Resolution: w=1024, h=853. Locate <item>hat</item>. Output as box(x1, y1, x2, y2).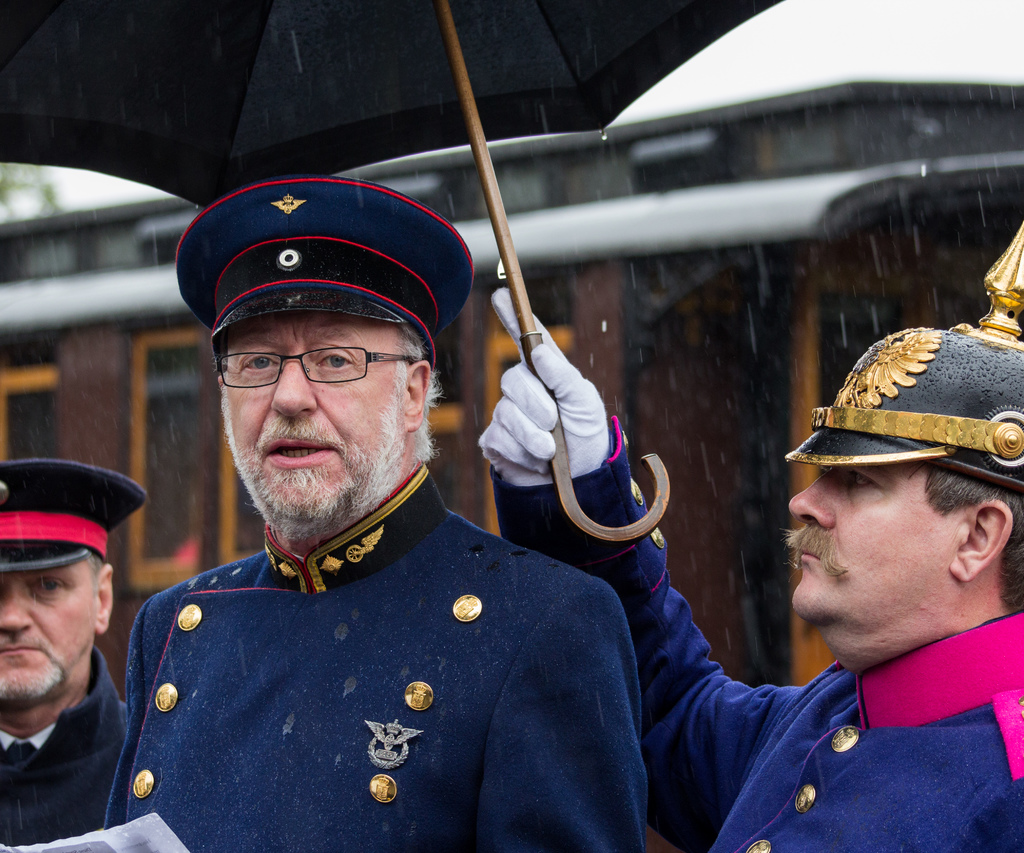
box(783, 220, 1023, 492).
